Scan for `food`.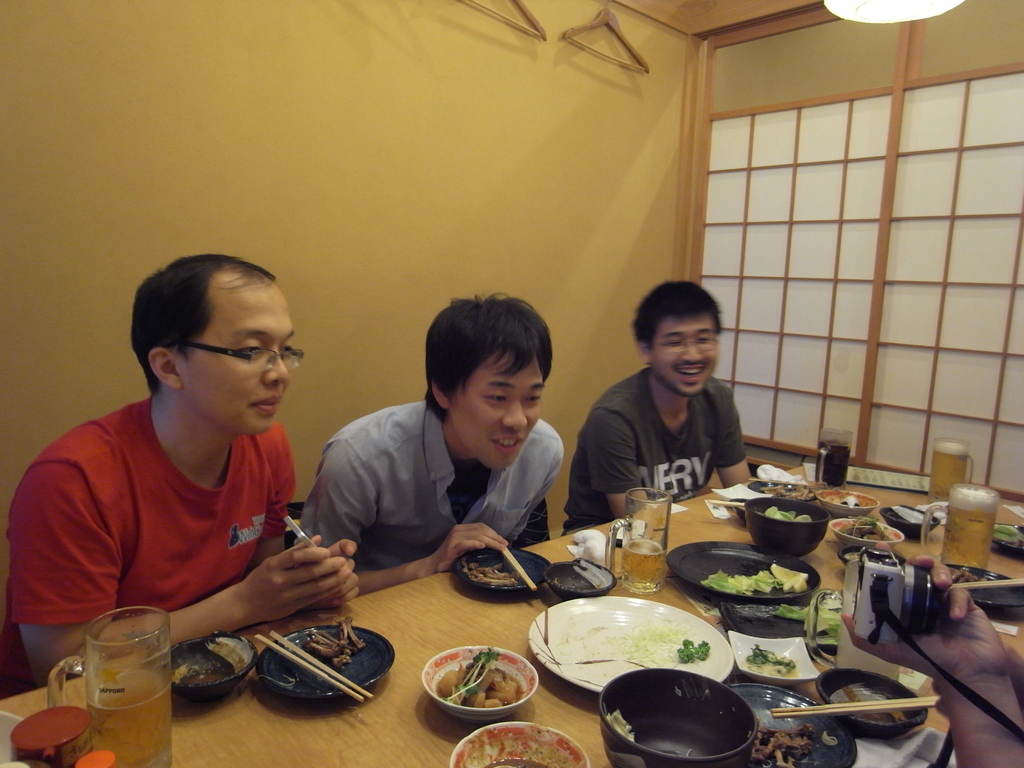
Scan result: BBox(697, 563, 808, 593).
